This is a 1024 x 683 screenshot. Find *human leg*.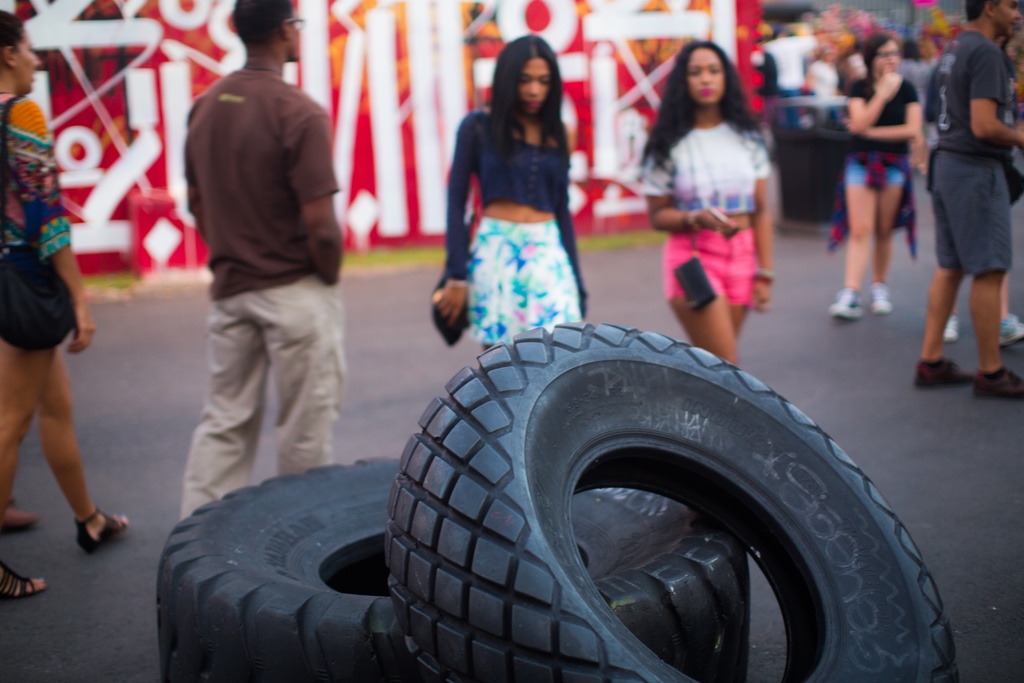
Bounding box: left=0, top=343, right=54, bottom=603.
